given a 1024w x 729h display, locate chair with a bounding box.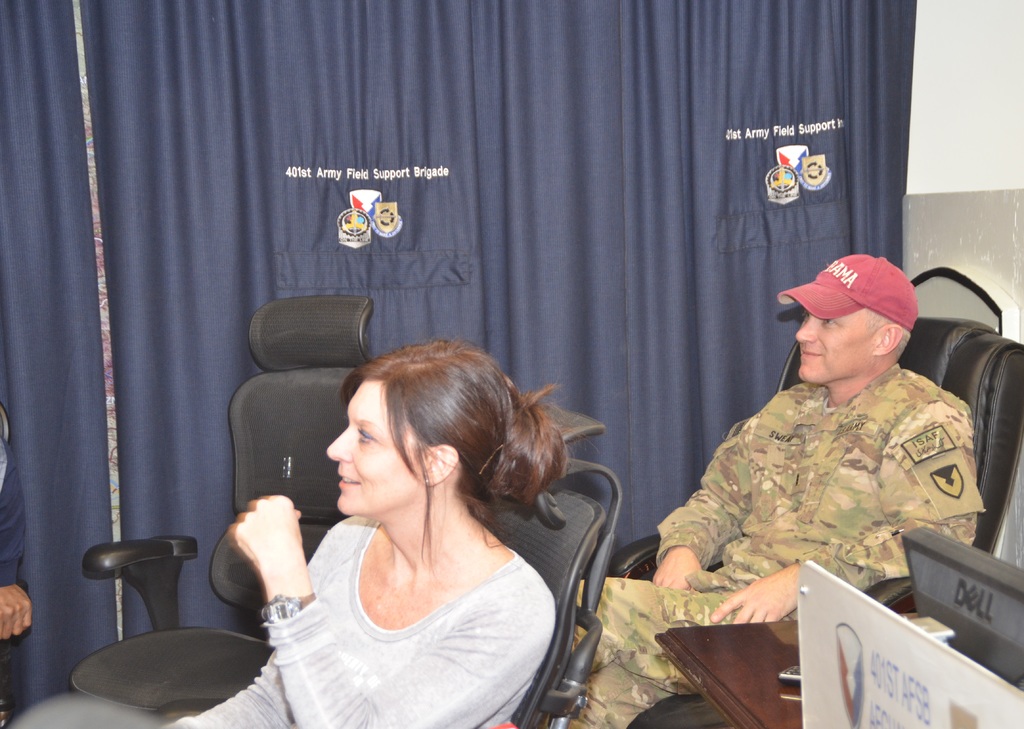
Located: crop(61, 294, 380, 721).
